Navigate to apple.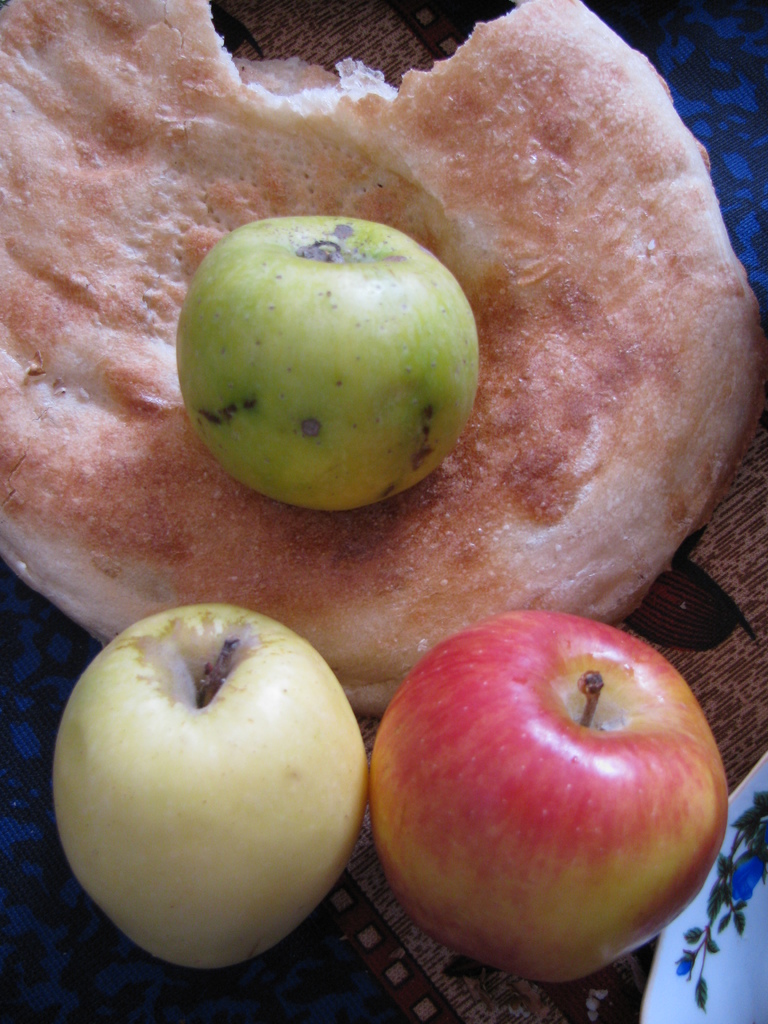
Navigation target: <region>58, 604, 367, 975</region>.
